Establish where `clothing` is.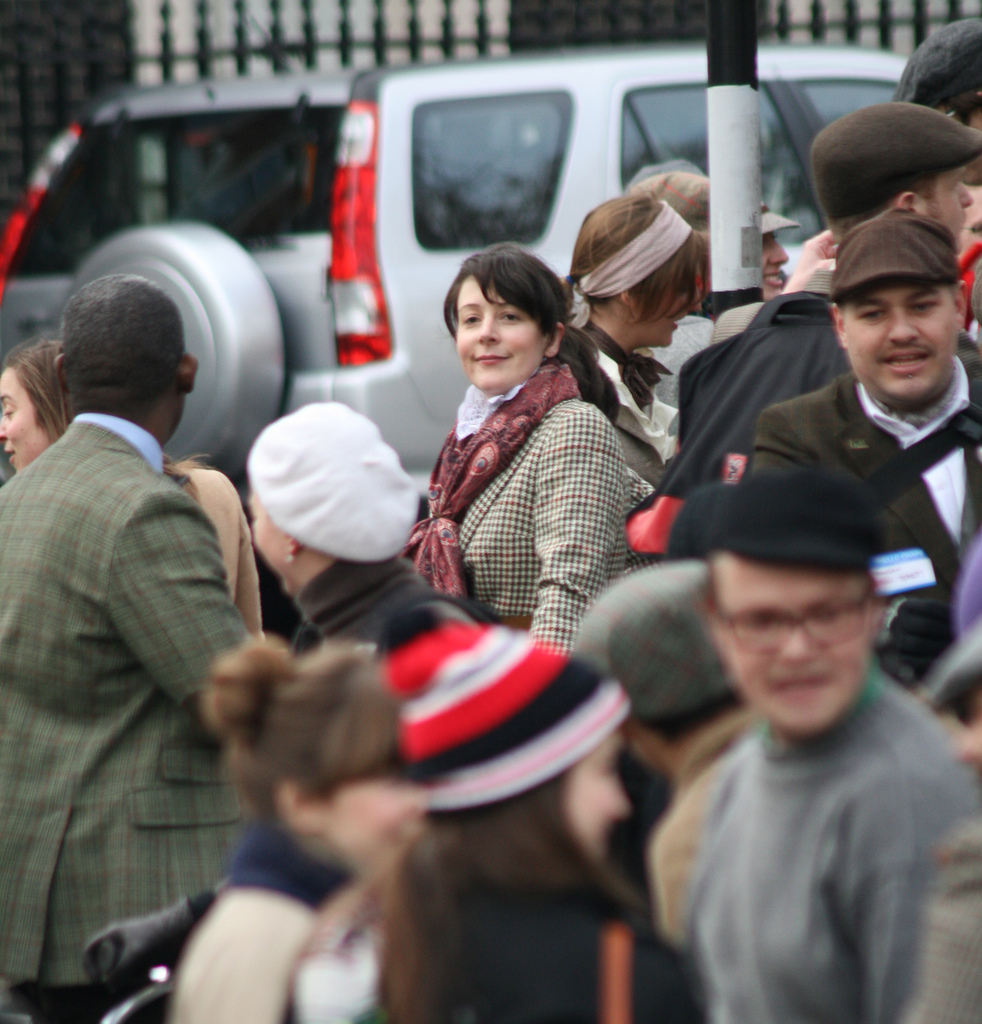
Established at 812,94,981,217.
